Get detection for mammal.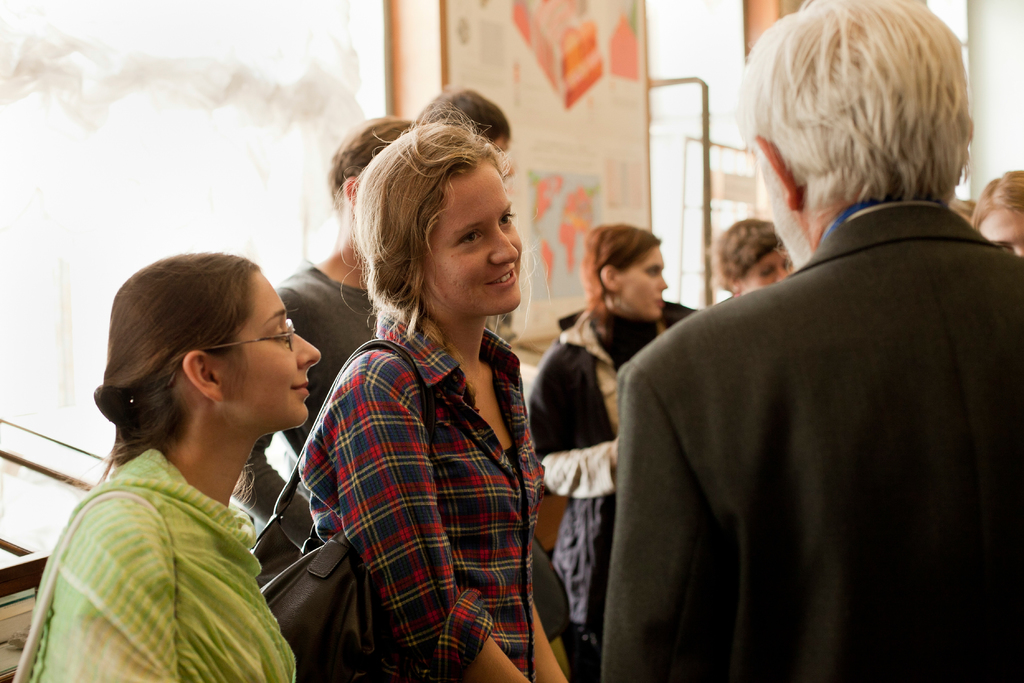
Detection: pyautogui.locateOnScreen(22, 248, 321, 682).
